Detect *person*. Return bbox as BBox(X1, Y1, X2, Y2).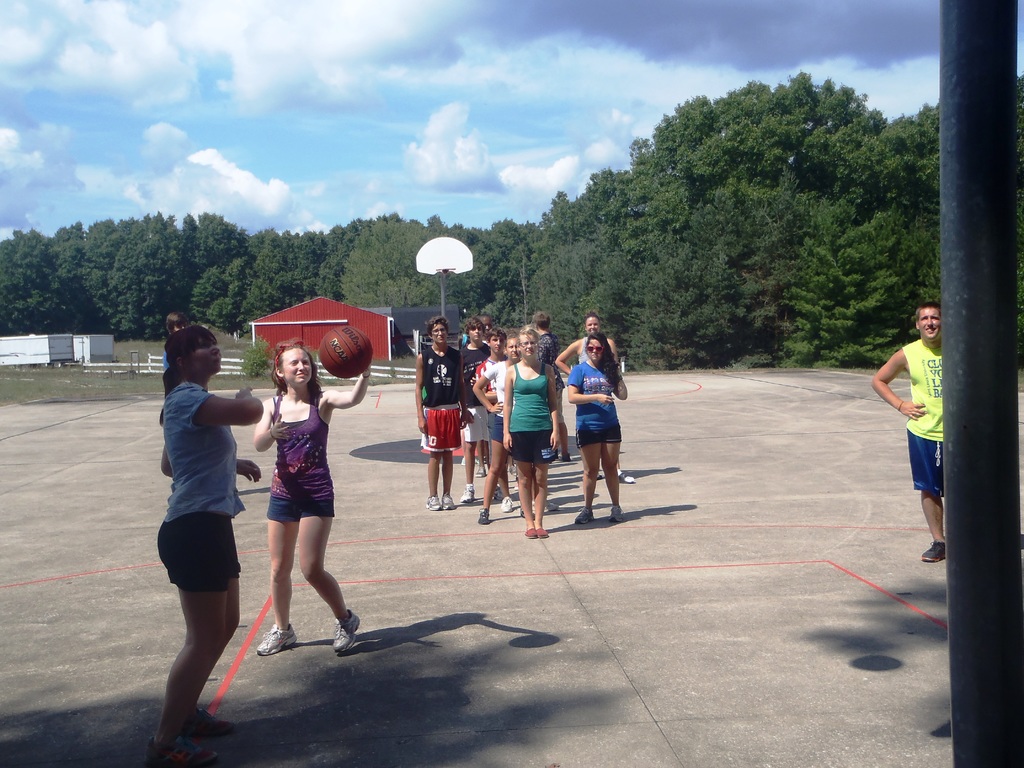
BBox(563, 333, 627, 527).
